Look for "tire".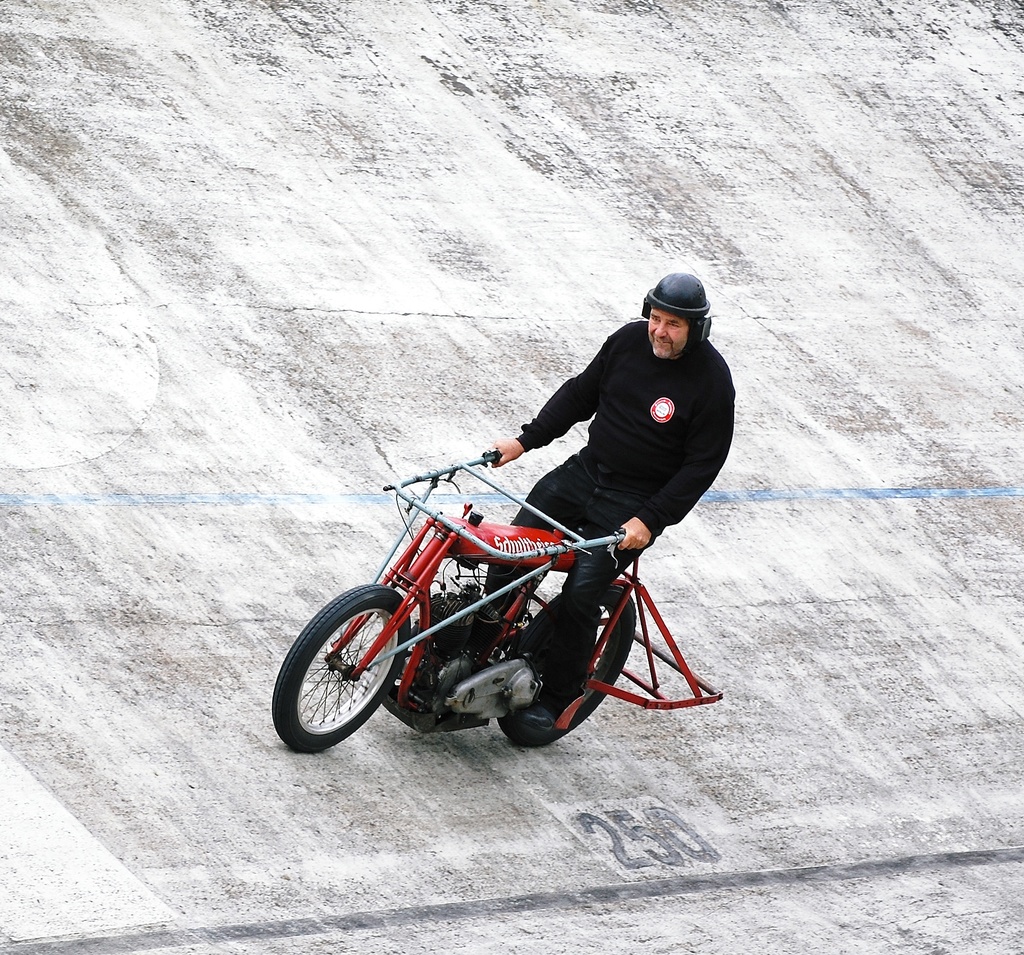
Found: bbox(268, 575, 406, 758).
